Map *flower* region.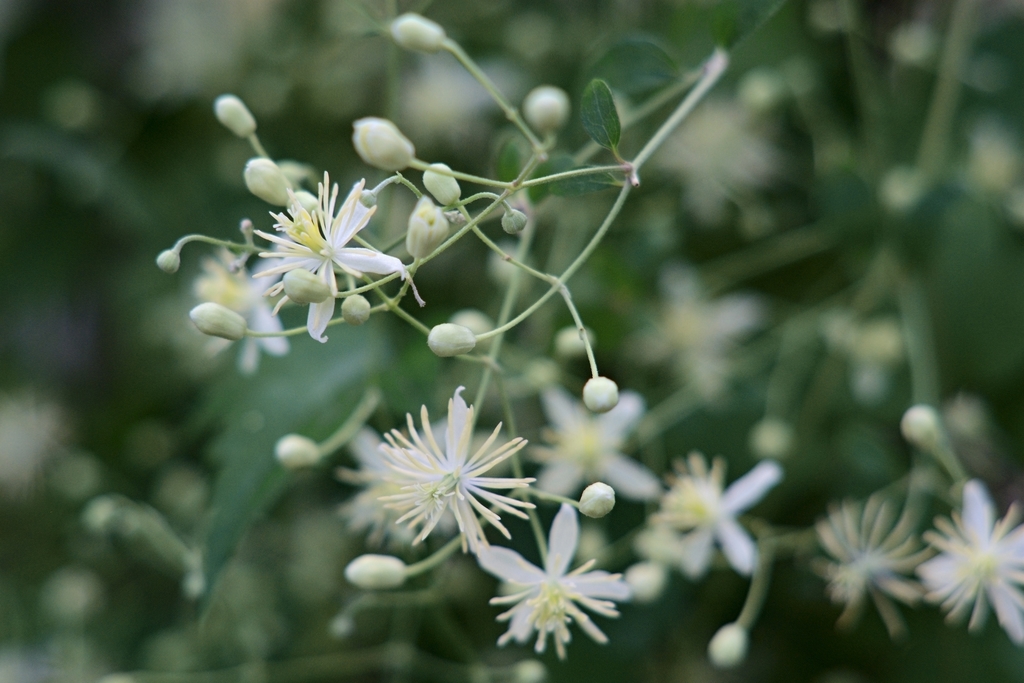
Mapped to 913,477,1023,651.
